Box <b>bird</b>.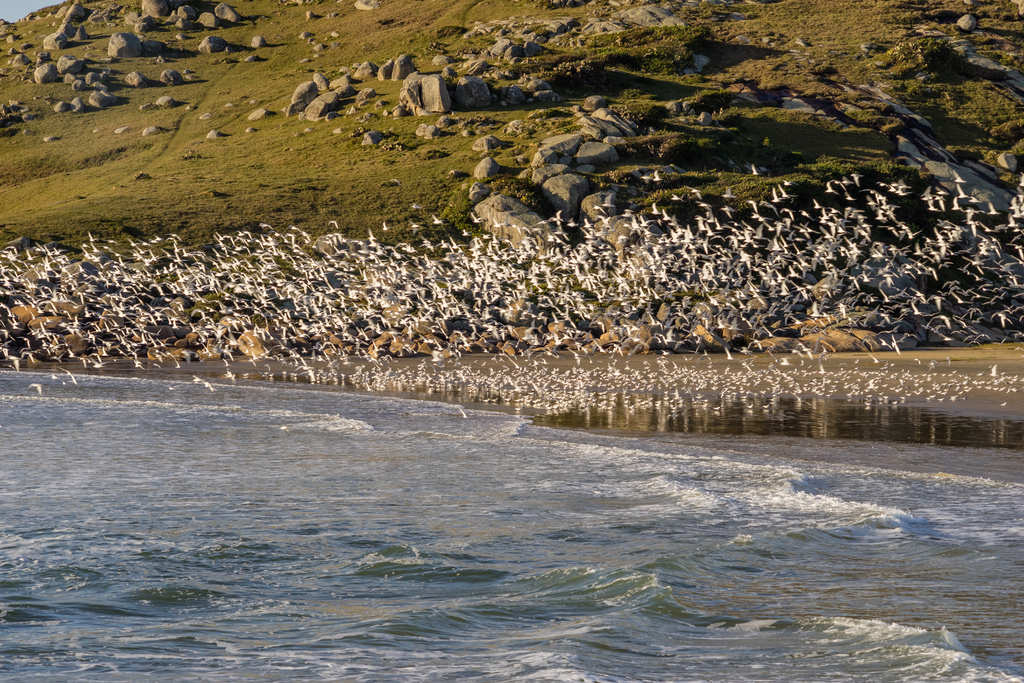
[751, 165, 764, 181].
